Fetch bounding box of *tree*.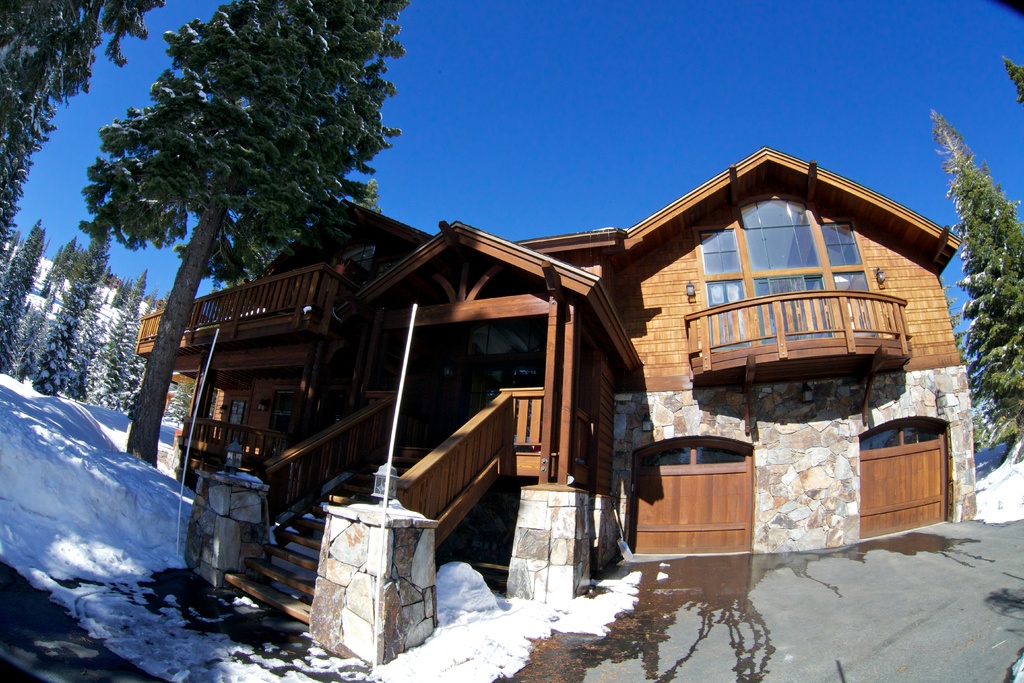
Bbox: [x1=84, y1=269, x2=139, y2=406].
